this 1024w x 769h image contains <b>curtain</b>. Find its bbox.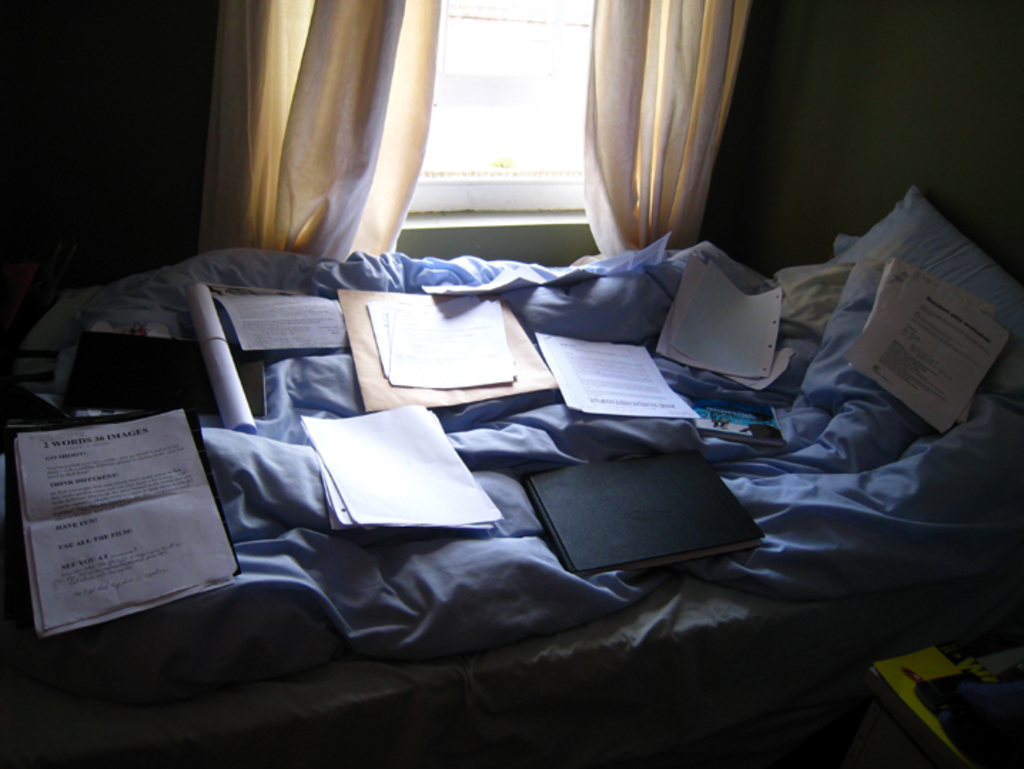
crop(580, 0, 770, 251).
